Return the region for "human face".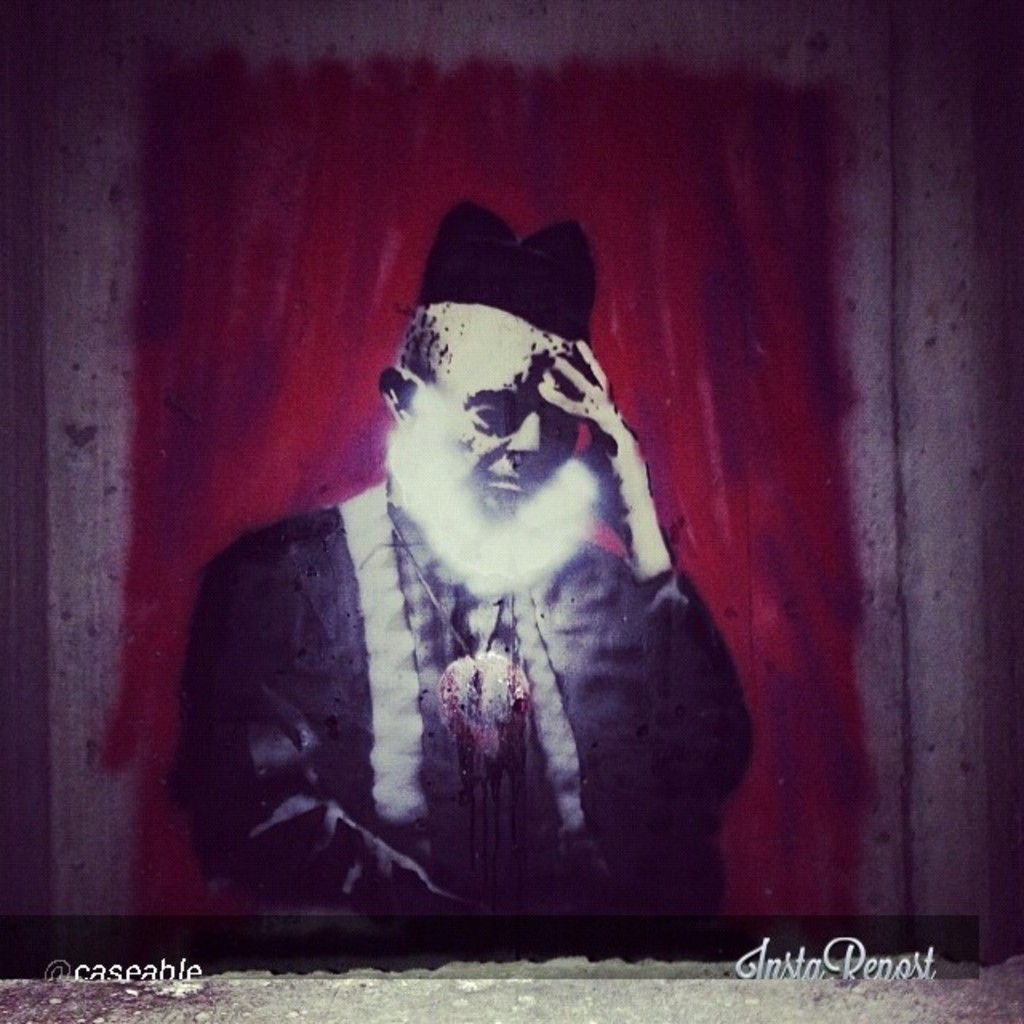
pyautogui.locateOnScreen(416, 301, 579, 536).
